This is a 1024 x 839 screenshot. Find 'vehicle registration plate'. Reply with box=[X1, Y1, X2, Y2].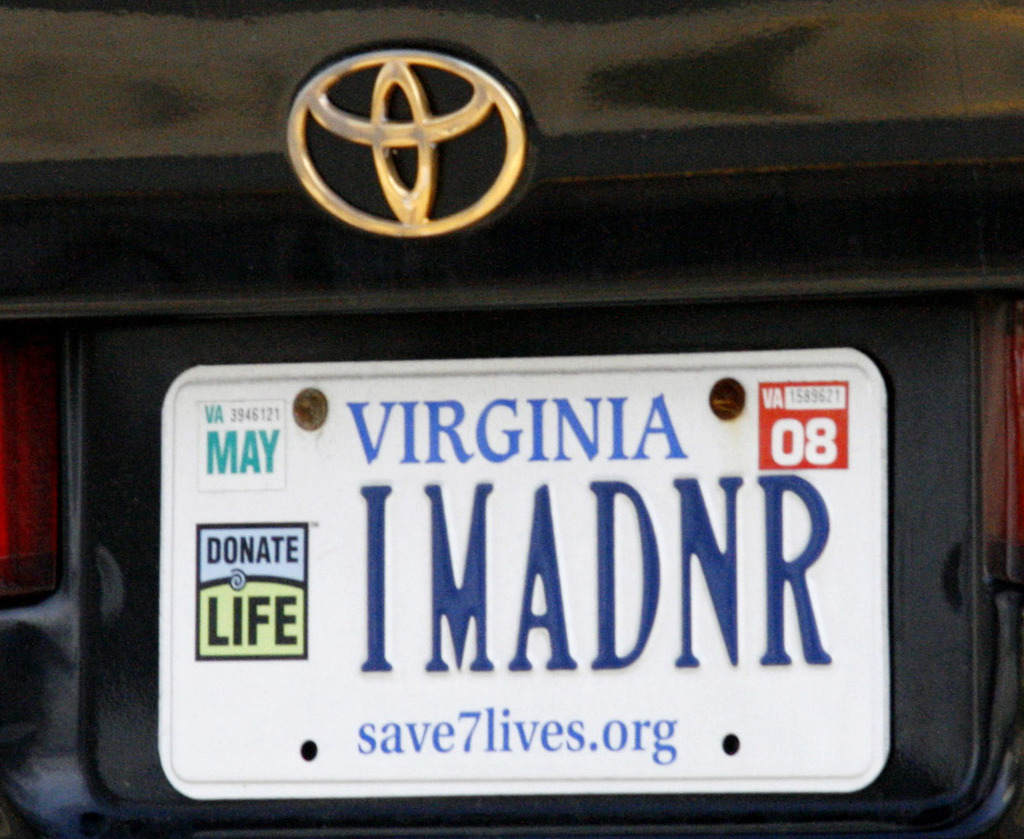
box=[153, 360, 895, 801].
